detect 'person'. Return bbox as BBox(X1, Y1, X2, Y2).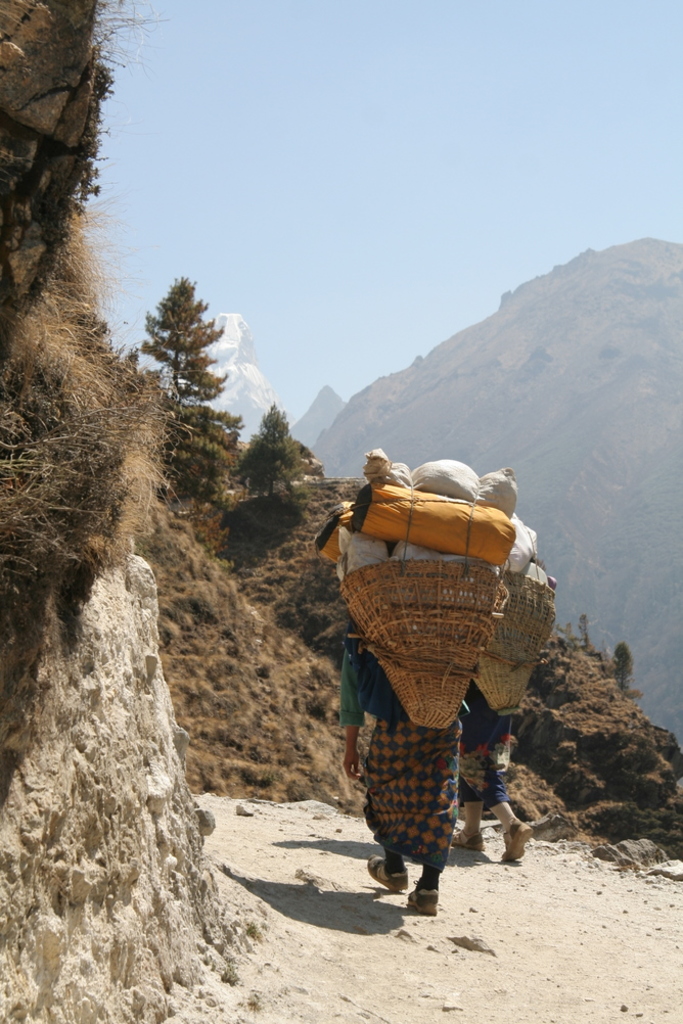
BBox(452, 674, 535, 874).
